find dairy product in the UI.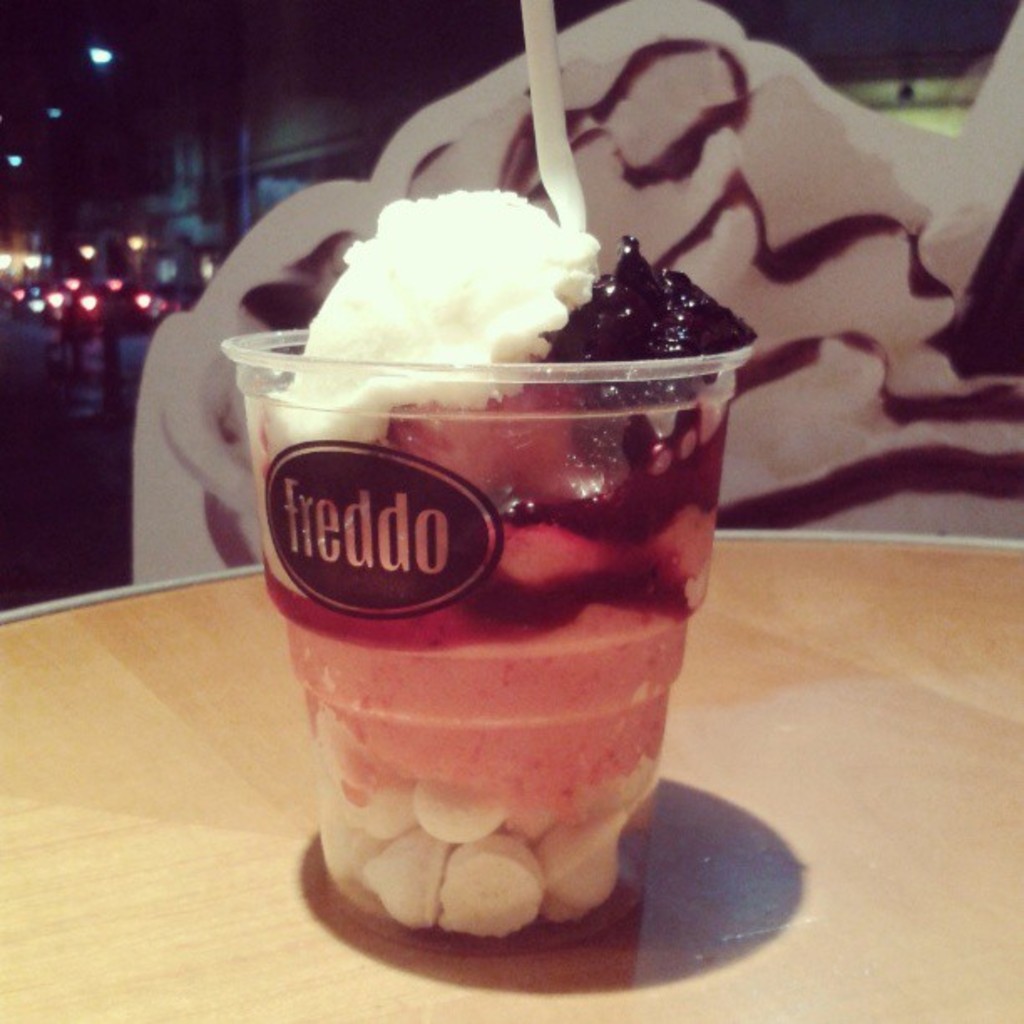
UI element at detection(532, 820, 626, 912).
